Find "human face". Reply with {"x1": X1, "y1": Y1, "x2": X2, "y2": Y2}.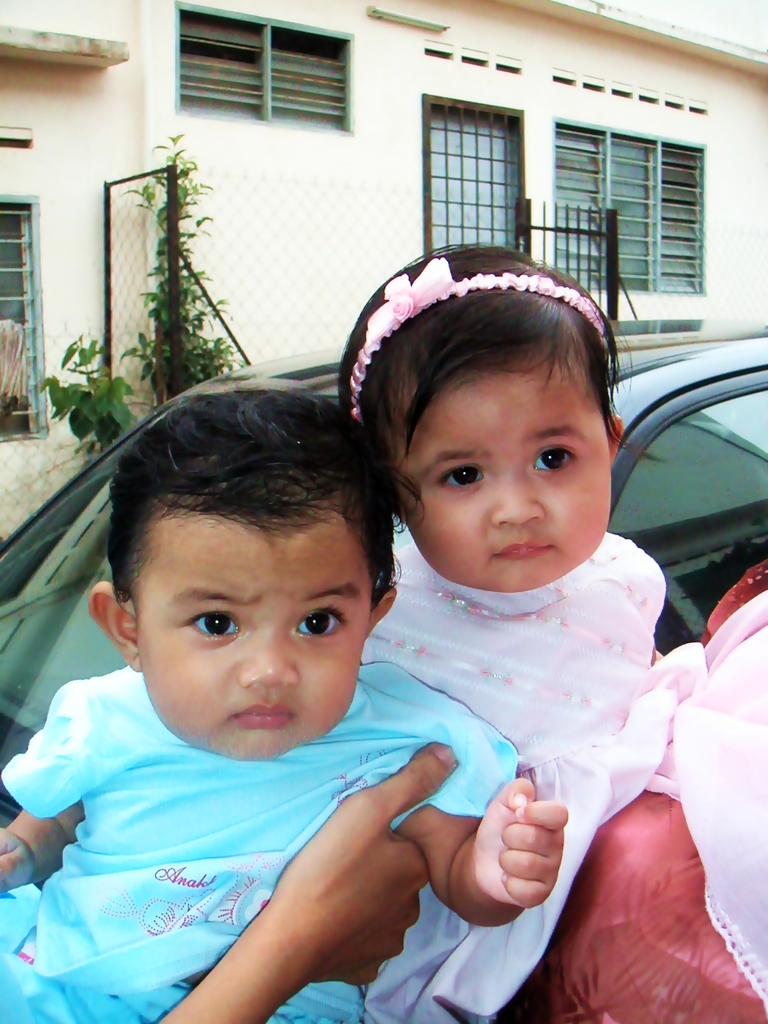
{"x1": 136, "y1": 529, "x2": 369, "y2": 763}.
